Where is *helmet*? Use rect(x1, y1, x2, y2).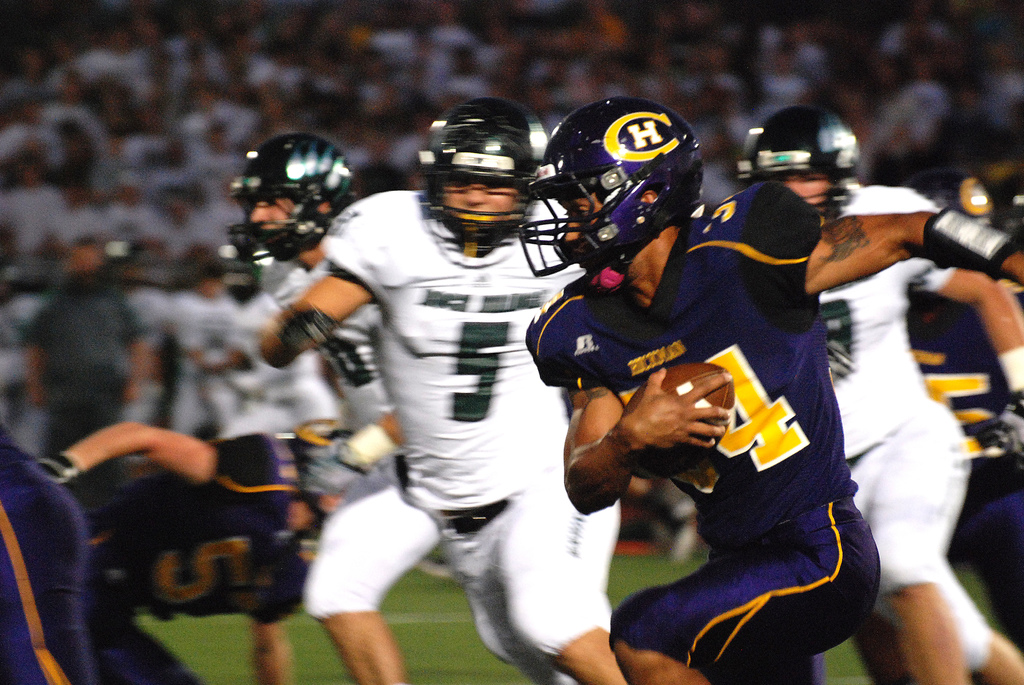
rect(411, 97, 543, 239).
